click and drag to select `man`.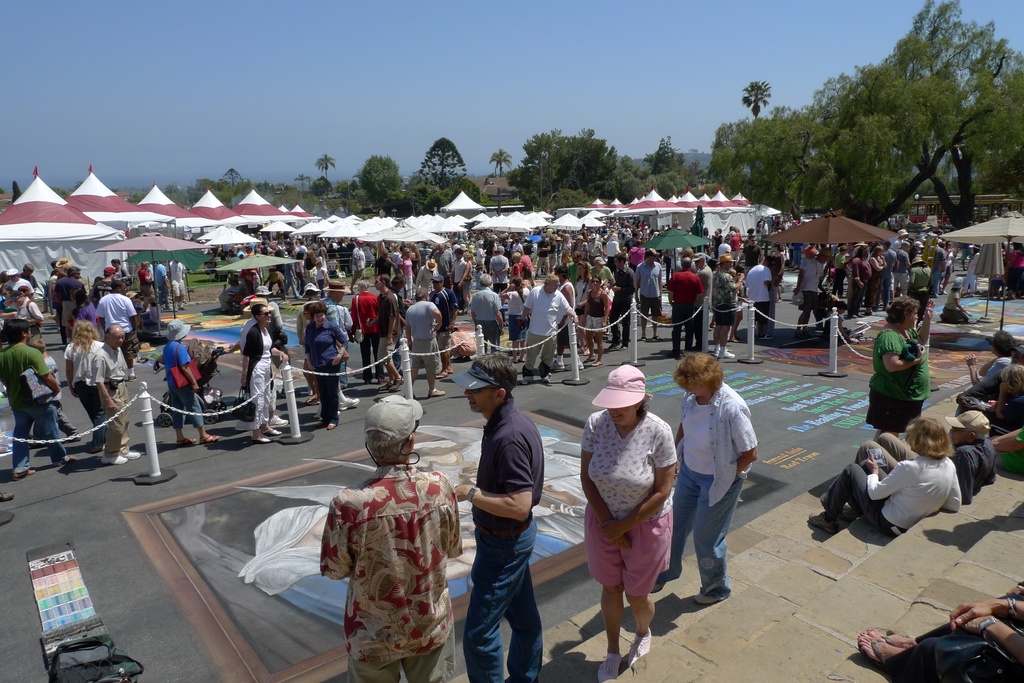
Selection: (450,246,468,315).
